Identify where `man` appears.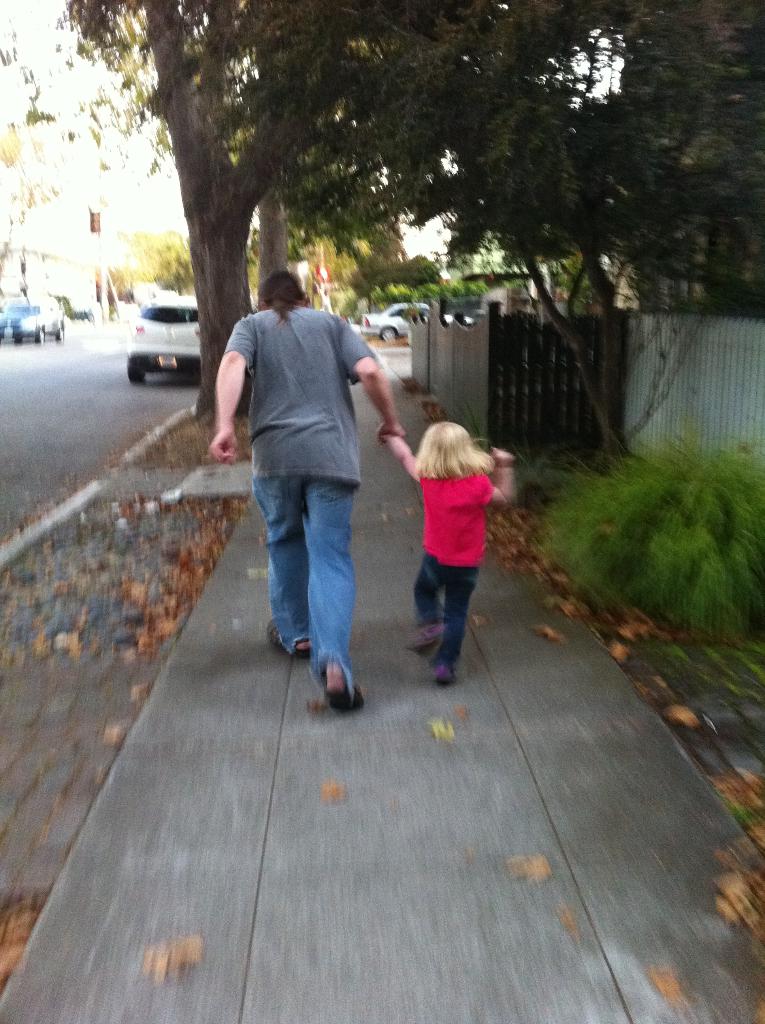
Appears at 205, 267, 419, 705.
